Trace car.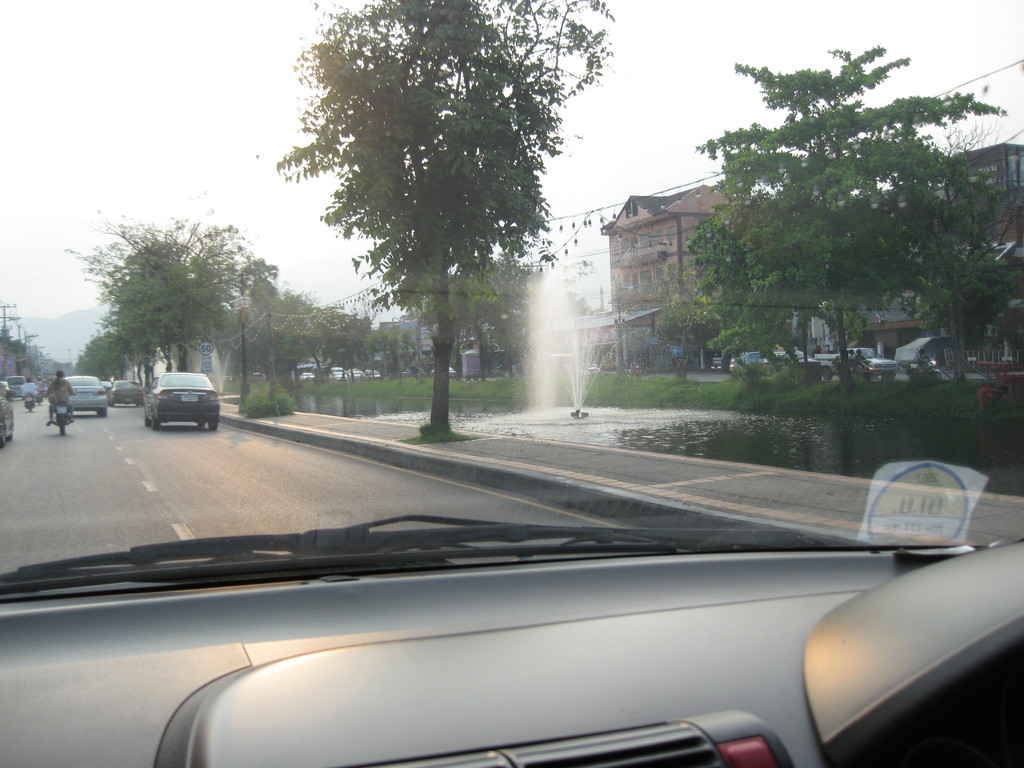
Traced to crop(108, 378, 144, 407).
